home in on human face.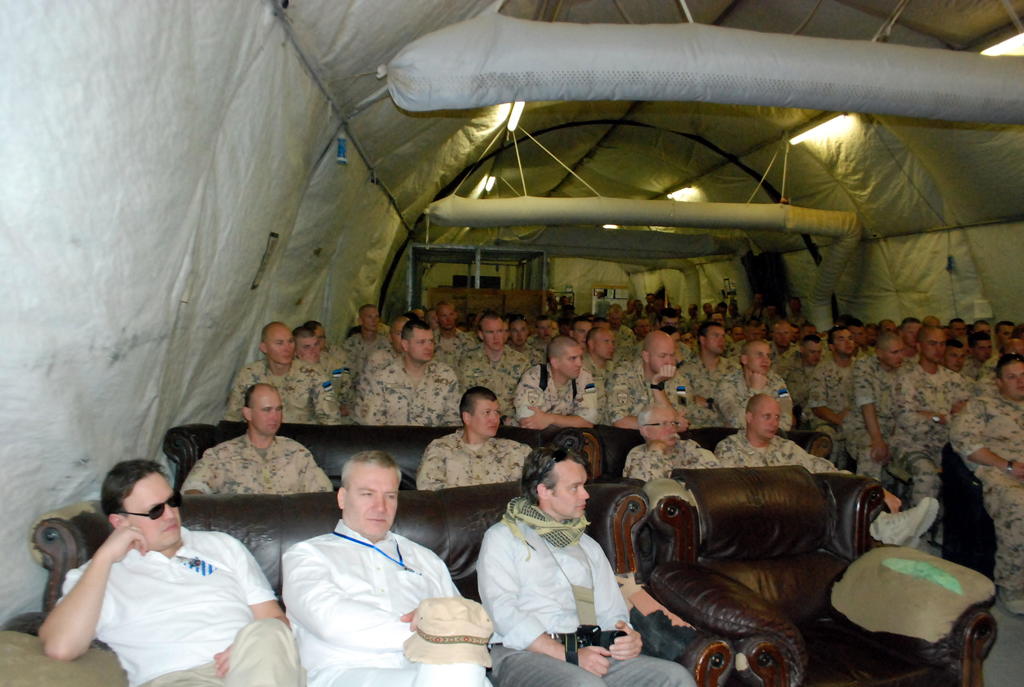
Homed in at <bbox>130, 467, 184, 552</bbox>.
